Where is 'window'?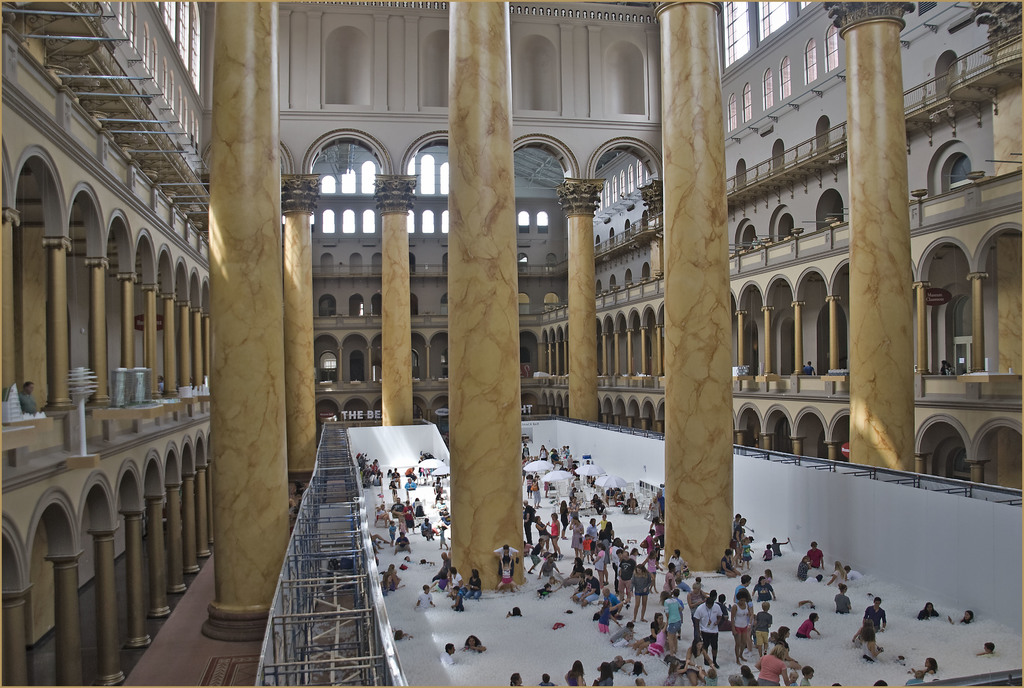
region(406, 212, 416, 235).
